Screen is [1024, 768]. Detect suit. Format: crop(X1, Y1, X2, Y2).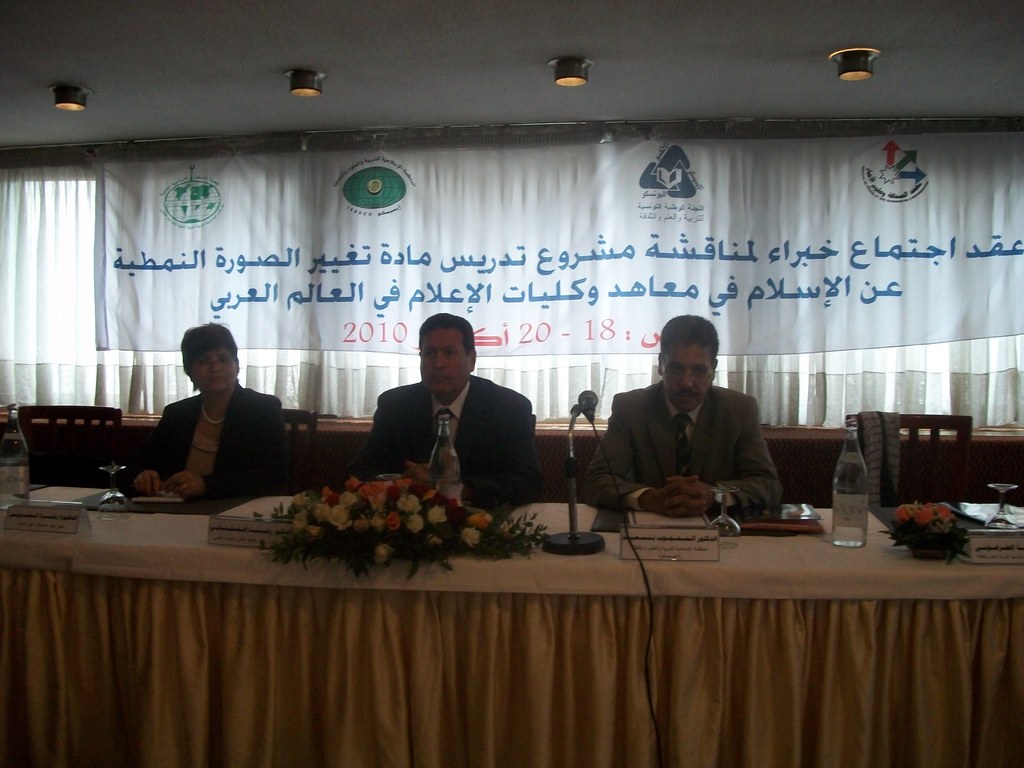
crop(582, 383, 781, 509).
